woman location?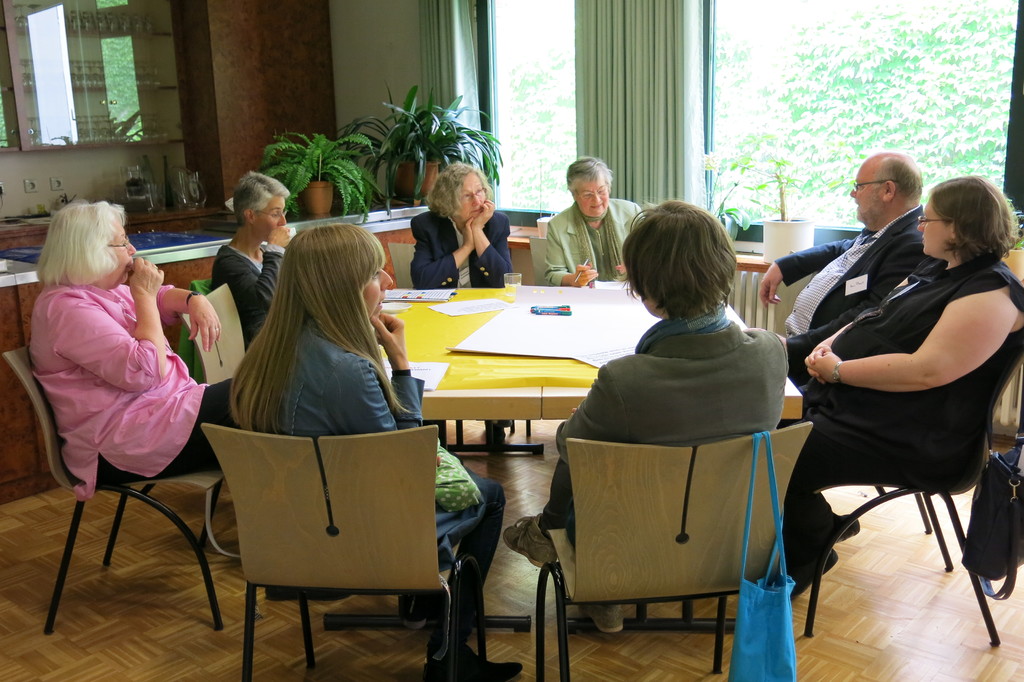
bbox=[407, 158, 518, 451]
